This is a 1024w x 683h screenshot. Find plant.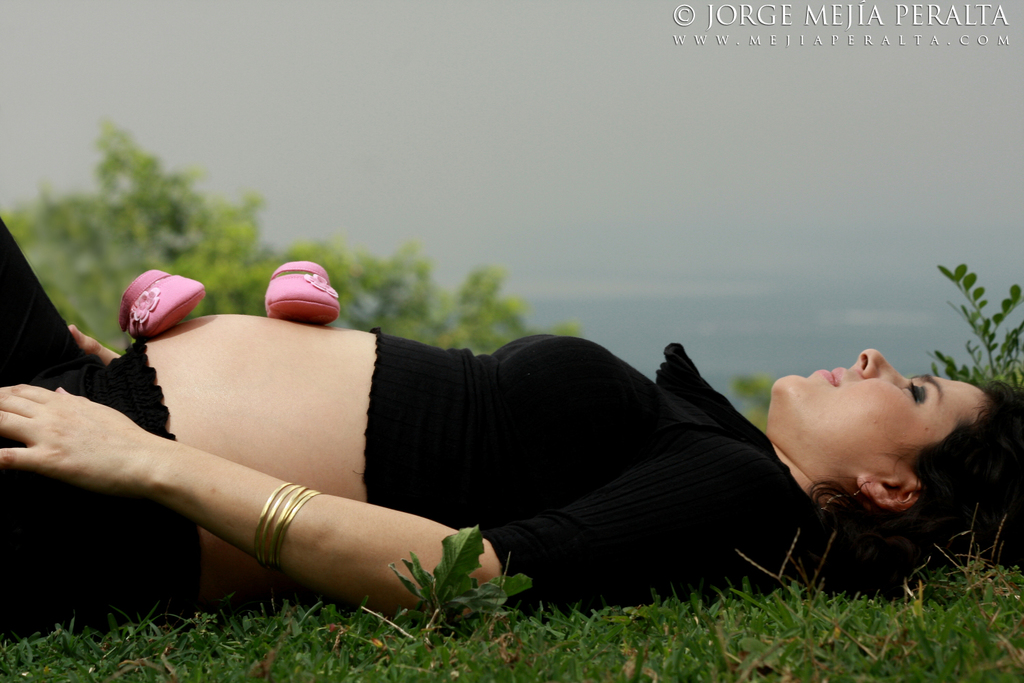
Bounding box: [left=393, top=515, right=541, bottom=640].
